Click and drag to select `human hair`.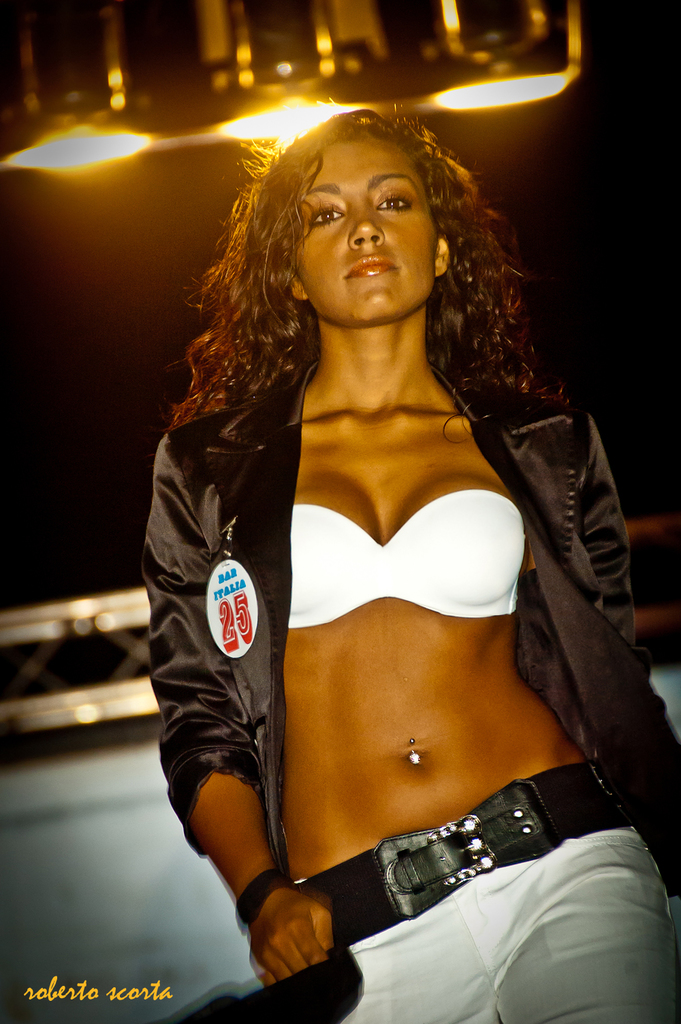
Selection: pyautogui.locateOnScreen(180, 95, 526, 480).
